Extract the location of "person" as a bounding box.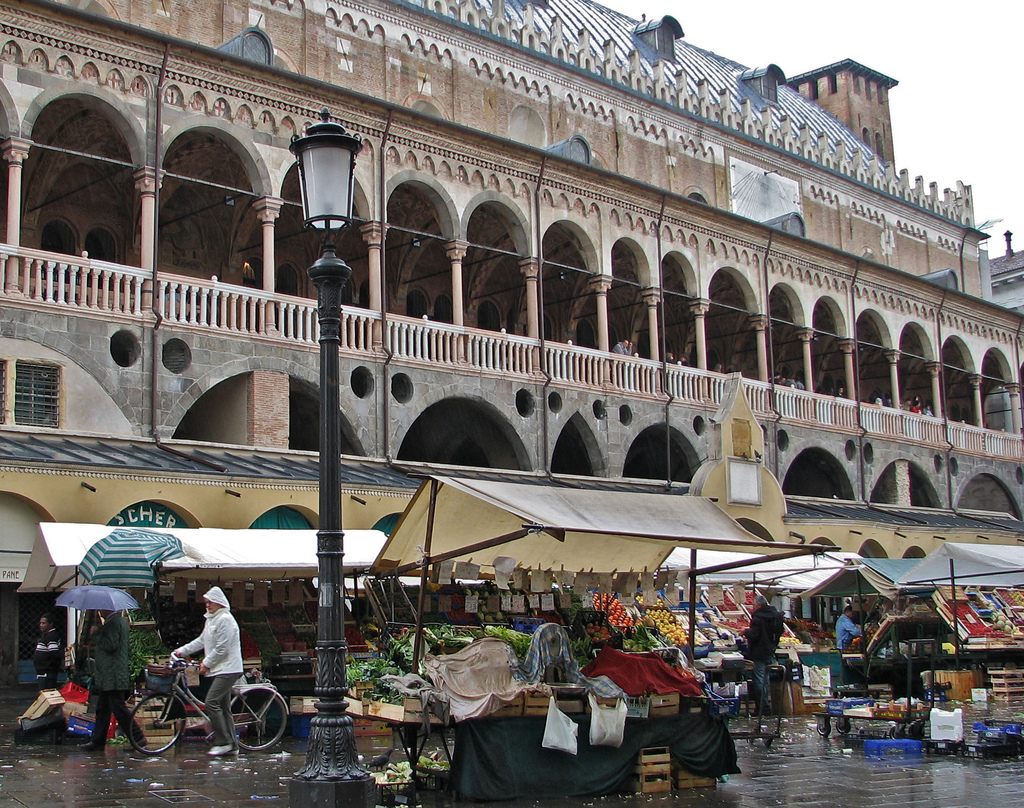
region(902, 400, 910, 414).
